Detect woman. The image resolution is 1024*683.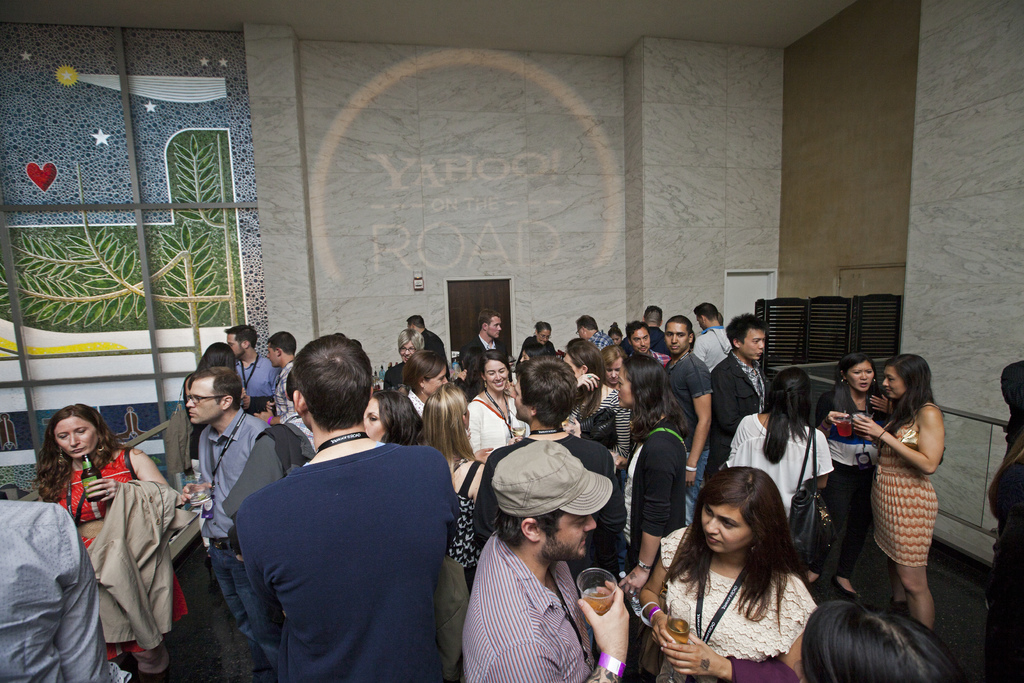
left=161, top=338, right=250, bottom=493.
